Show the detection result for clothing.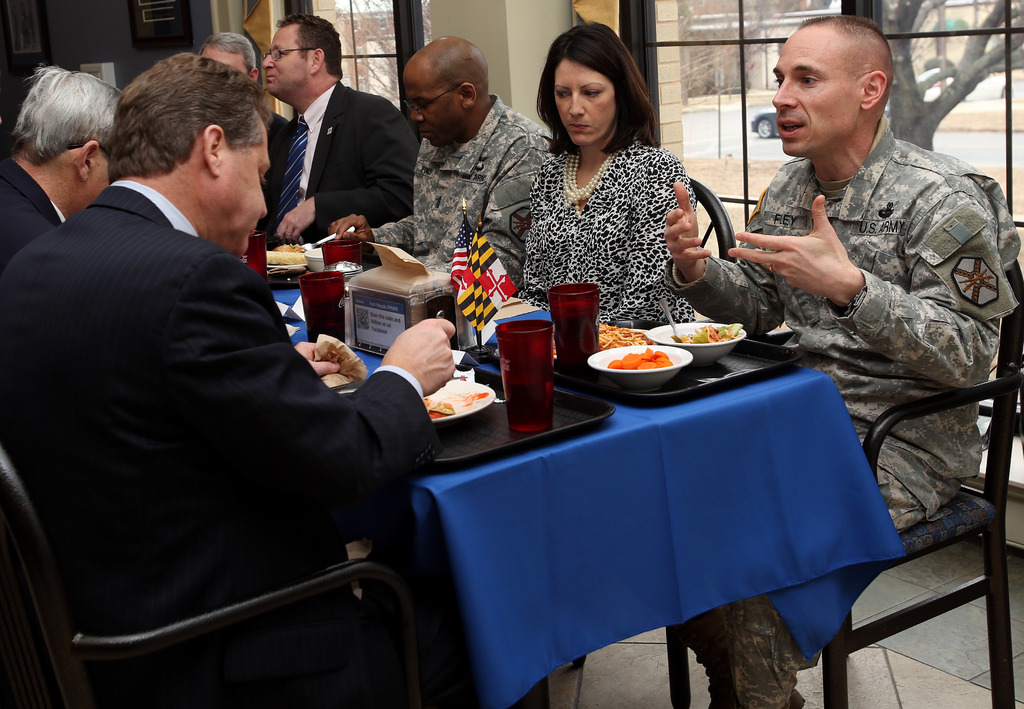
<bbox>268, 80, 416, 230</bbox>.
